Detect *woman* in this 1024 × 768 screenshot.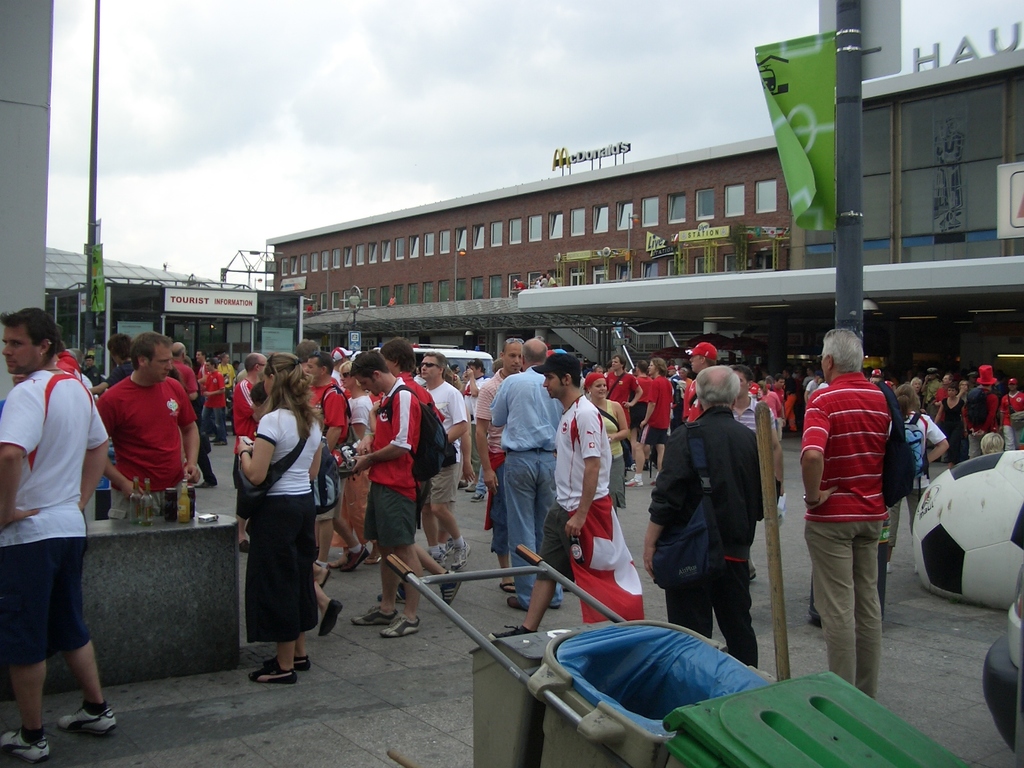
Detection: (x1=330, y1=360, x2=385, y2=569).
